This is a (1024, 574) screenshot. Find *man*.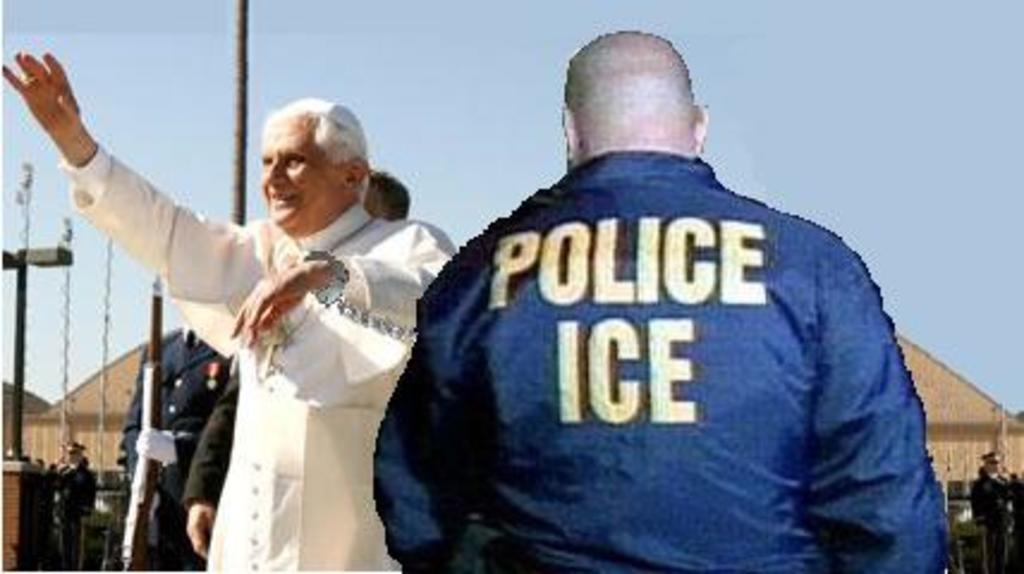
Bounding box: detection(0, 43, 467, 569).
